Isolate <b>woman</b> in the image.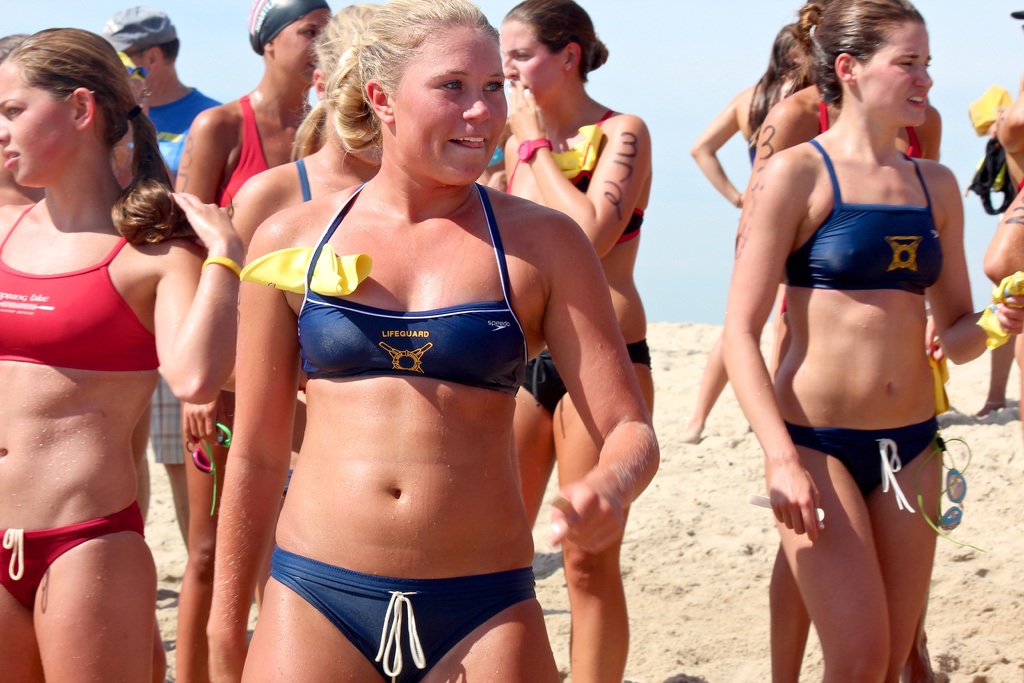
Isolated region: Rect(182, 0, 337, 682).
